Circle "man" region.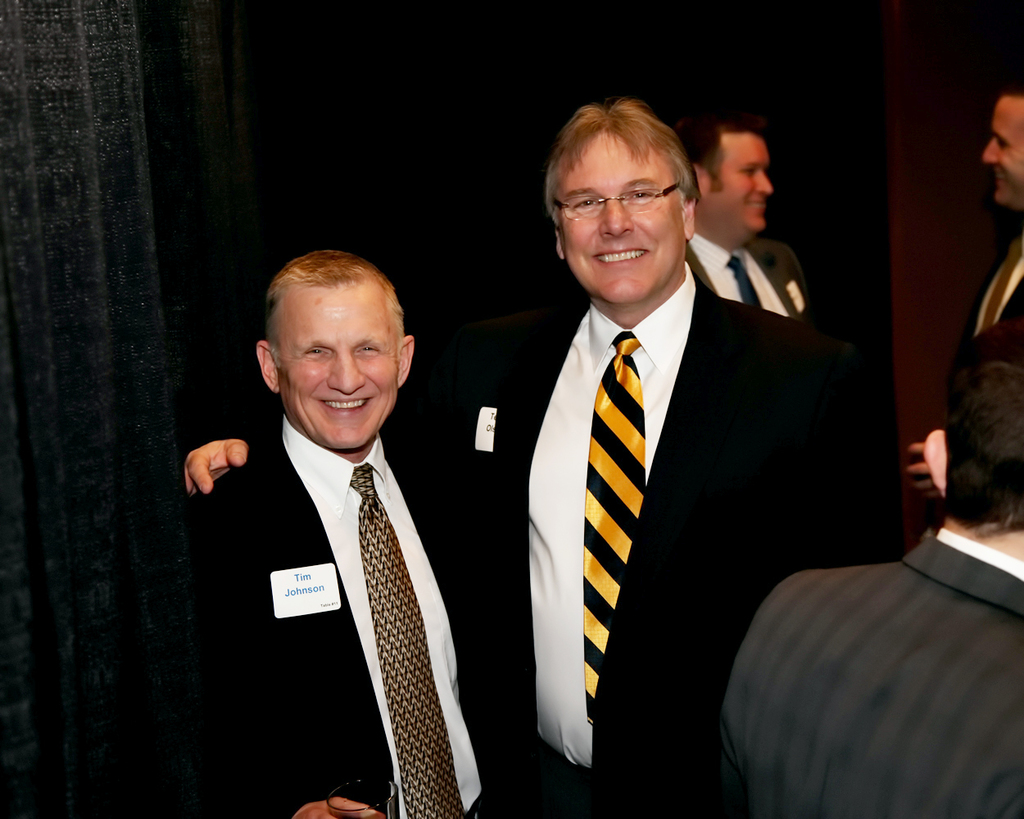
Region: select_region(908, 81, 1023, 499).
